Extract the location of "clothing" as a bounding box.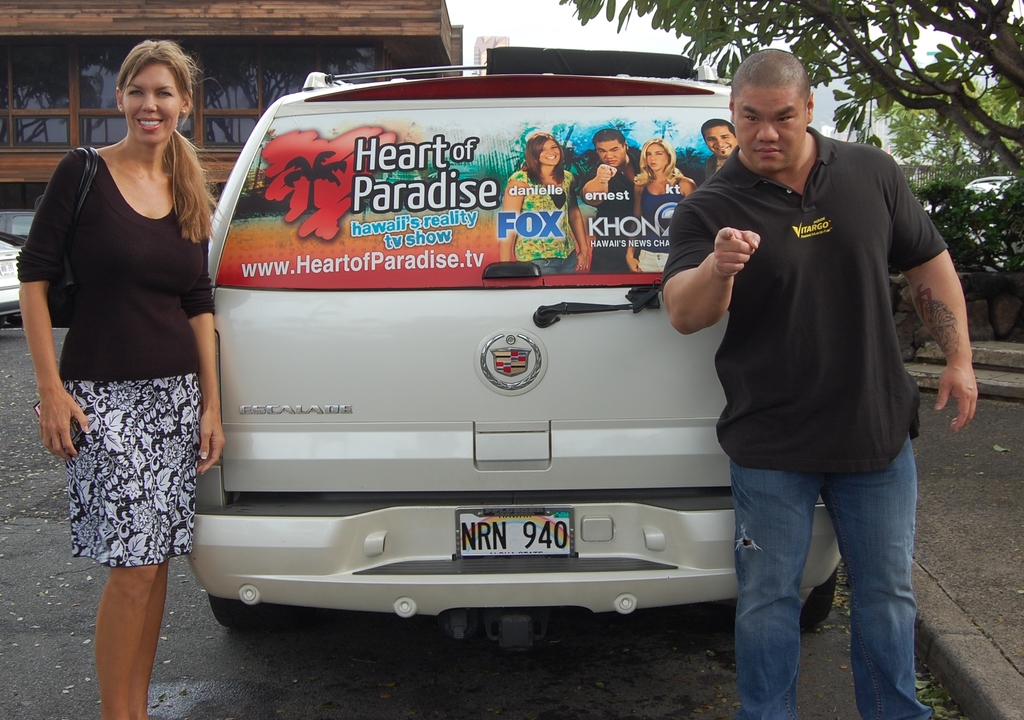
x1=572 y1=145 x2=650 y2=273.
